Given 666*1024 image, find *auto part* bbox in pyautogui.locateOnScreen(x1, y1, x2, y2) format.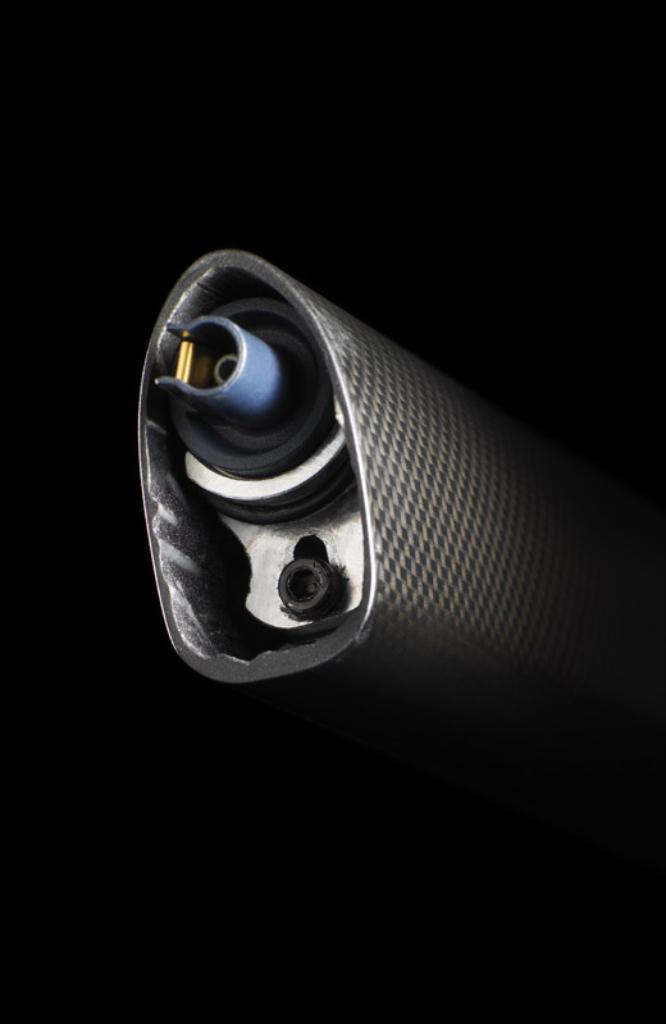
pyautogui.locateOnScreen(126, 247, 599, 731).
